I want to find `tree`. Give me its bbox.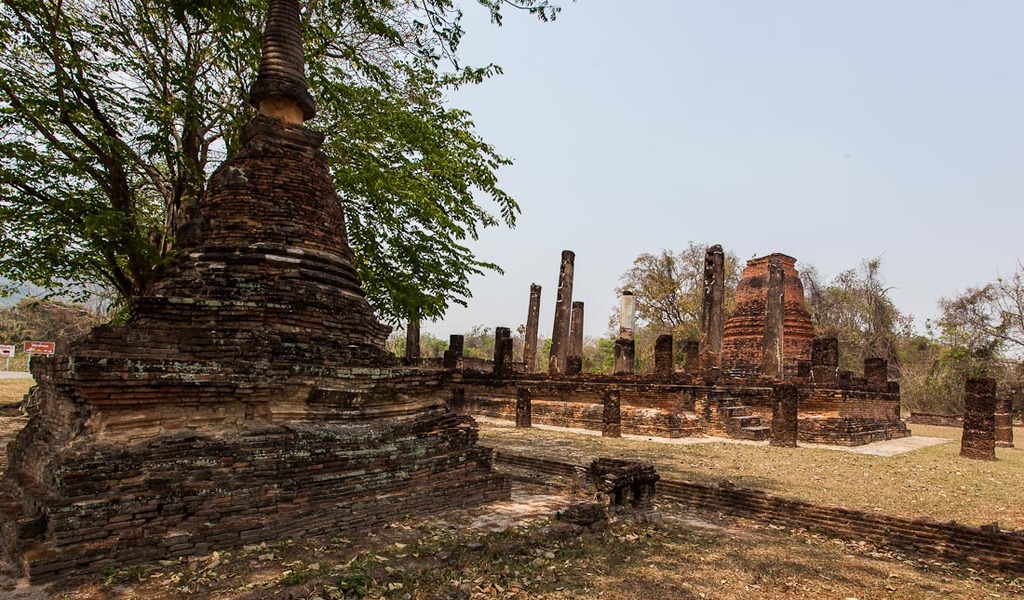
left=905, top=258, right=1023, bottom=433.
